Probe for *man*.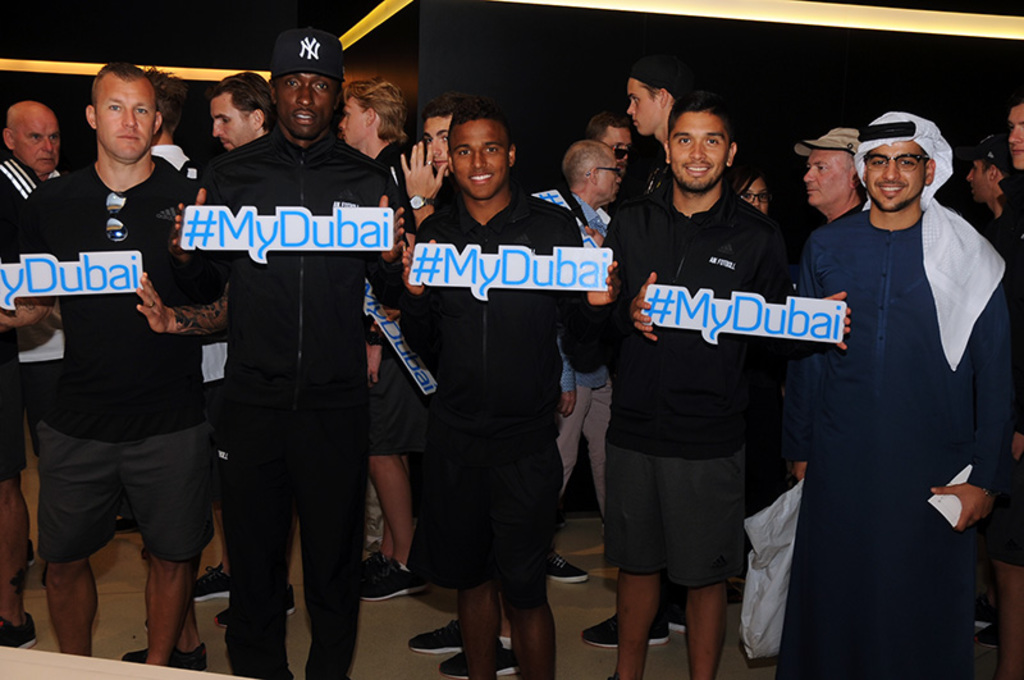
Probe result: [left=0, top=102, right=70, bottom=647].
